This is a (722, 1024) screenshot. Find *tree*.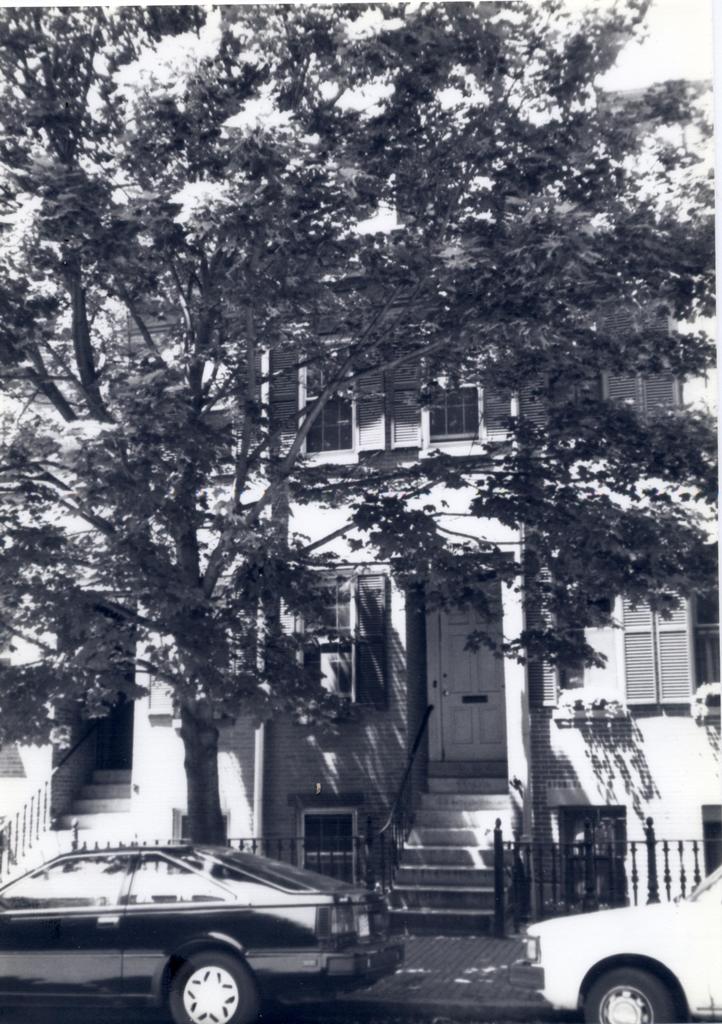
Bounding box: box(19, 31, 547, 920).
